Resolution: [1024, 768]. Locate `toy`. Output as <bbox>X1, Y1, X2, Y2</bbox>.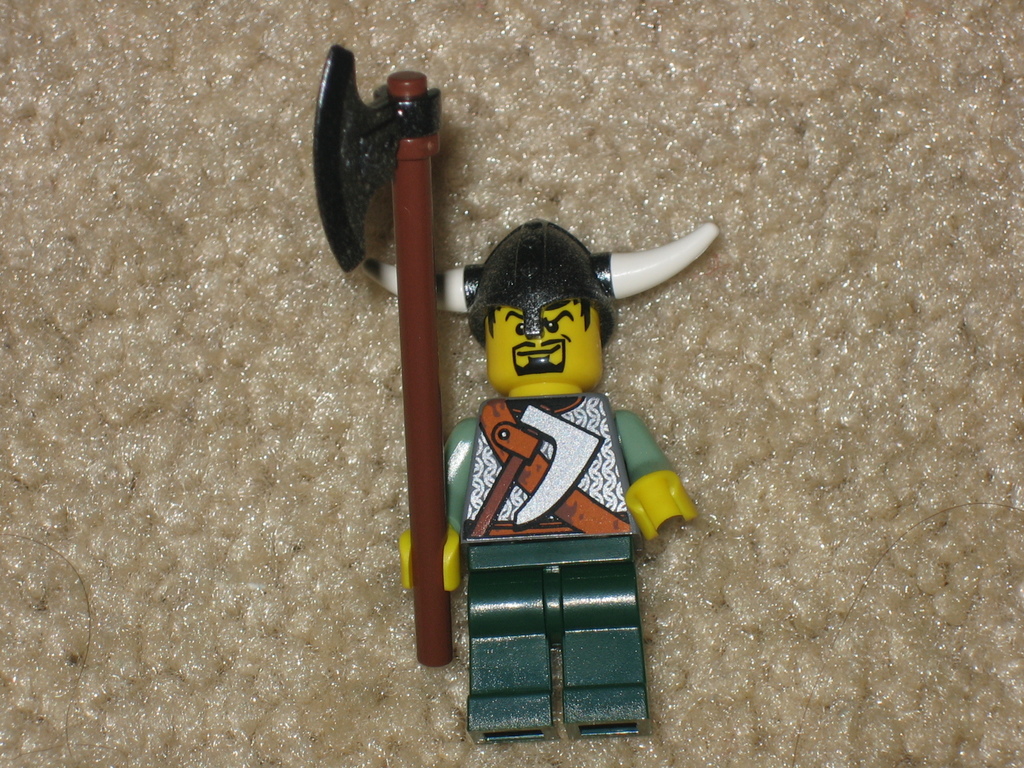
<bbox>297, 44, 438, 670</bbox>.
